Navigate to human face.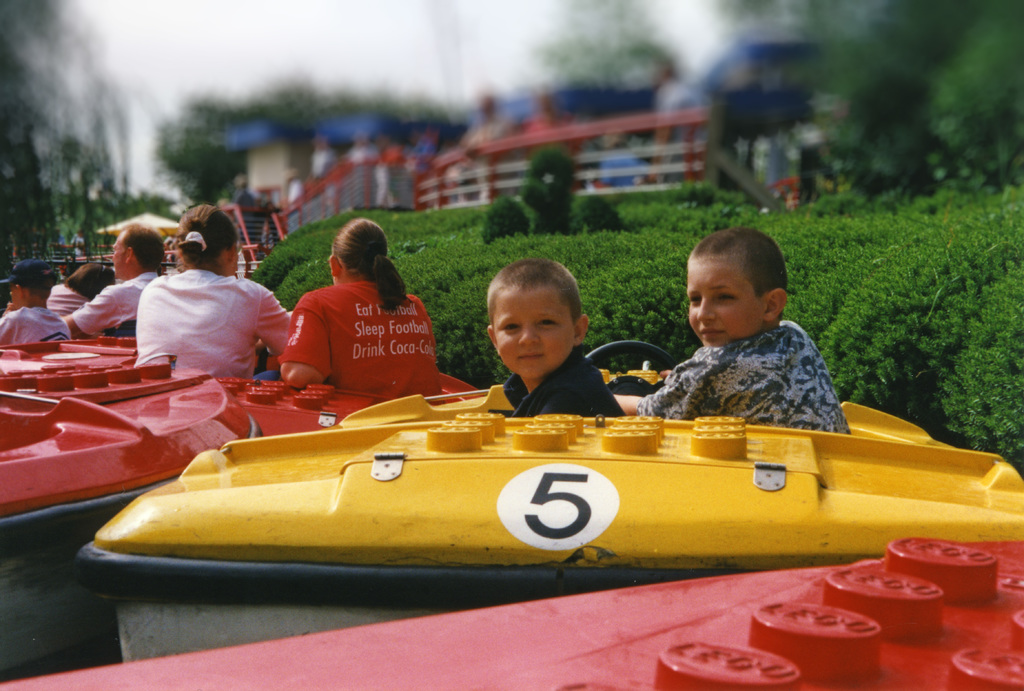
Navigation target: bbox=(689, 251, 766, 344).
